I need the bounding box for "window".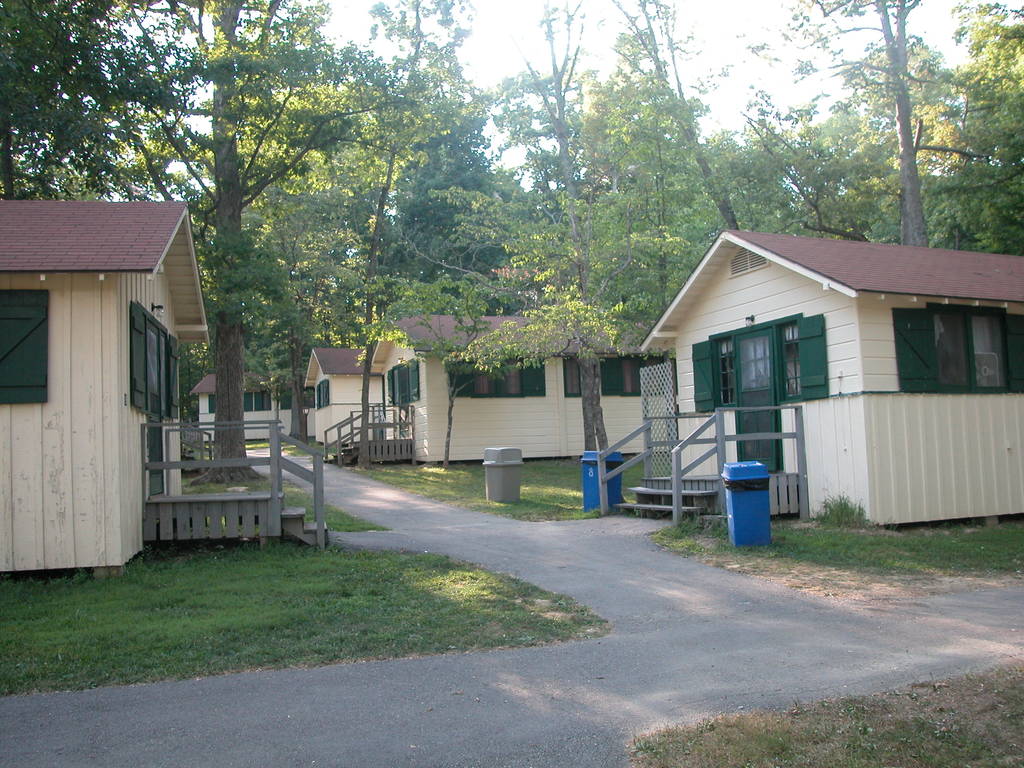
Here it is: pyautogui.locateOnScreen(775, 315, 829, 399).
